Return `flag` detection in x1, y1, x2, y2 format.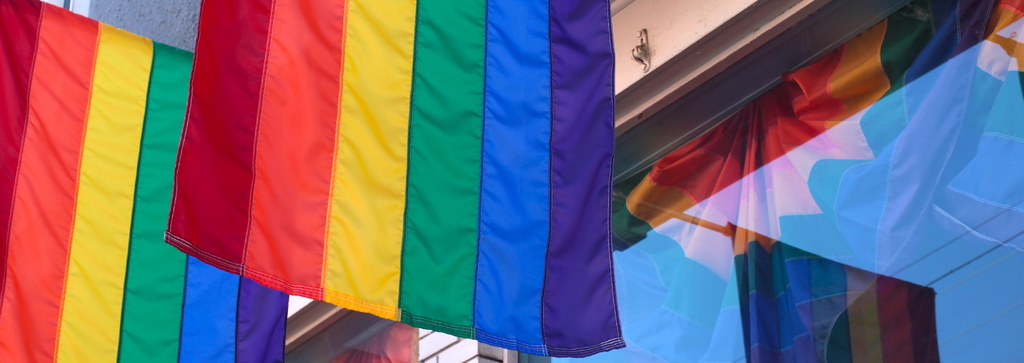
727, 218, 940, 362.
